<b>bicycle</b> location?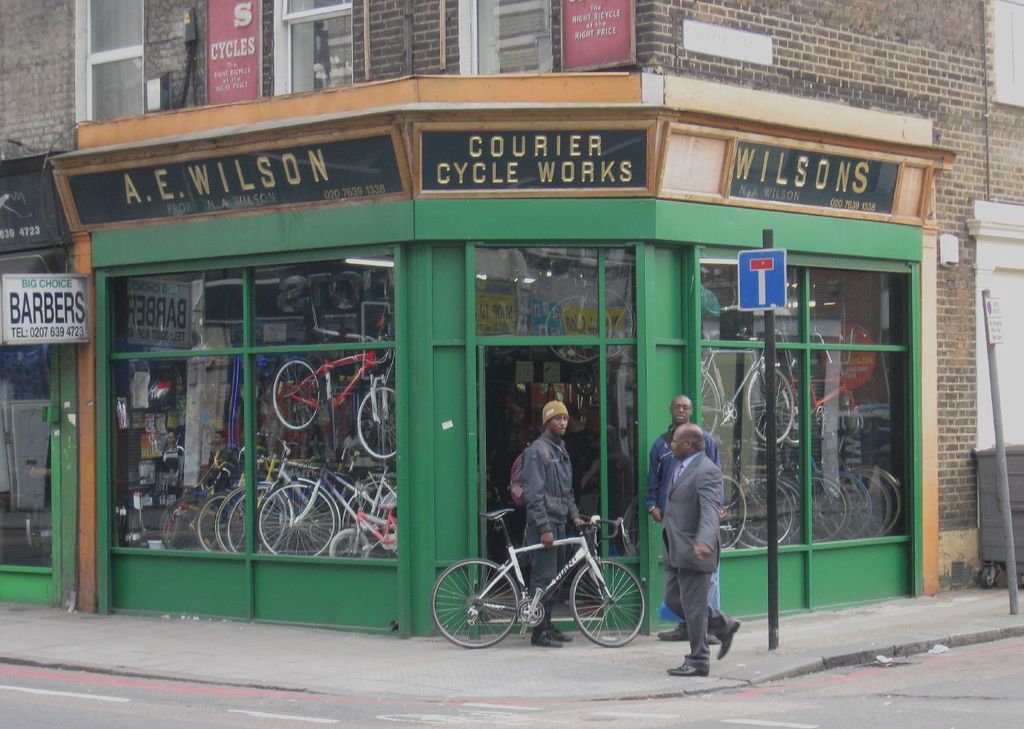
(x1=811, y1=473, x2=861, y2=539)
